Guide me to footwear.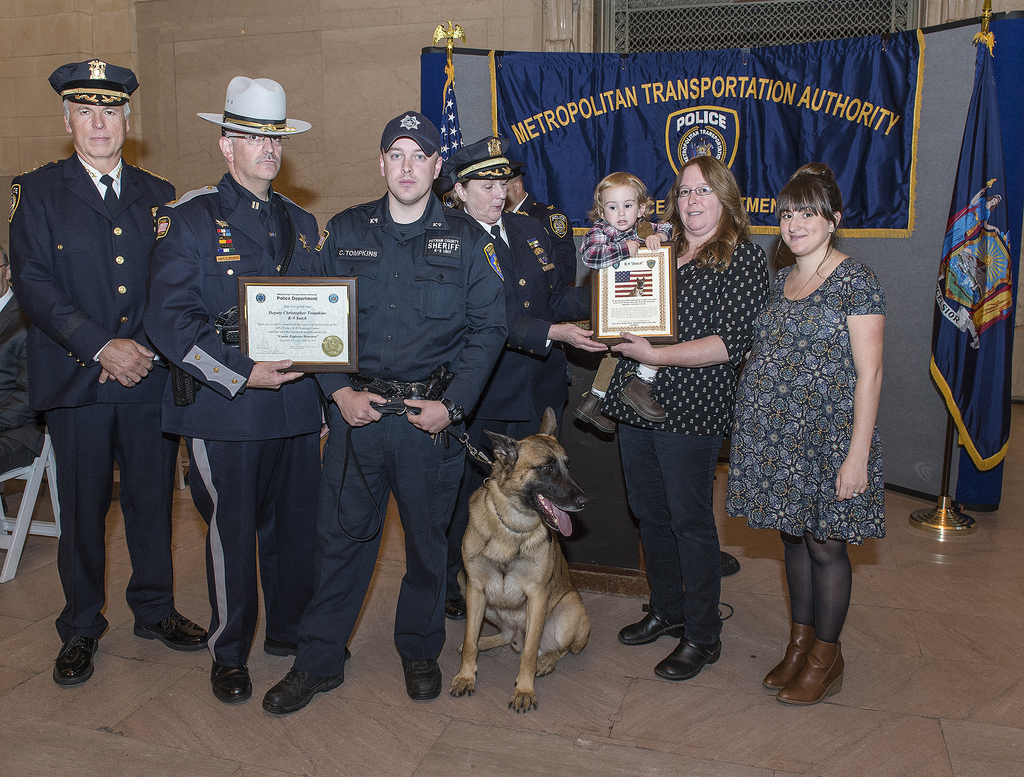
Guidance: {"left": 651, "top": 636, "right": 721, "bottom": 682}.
